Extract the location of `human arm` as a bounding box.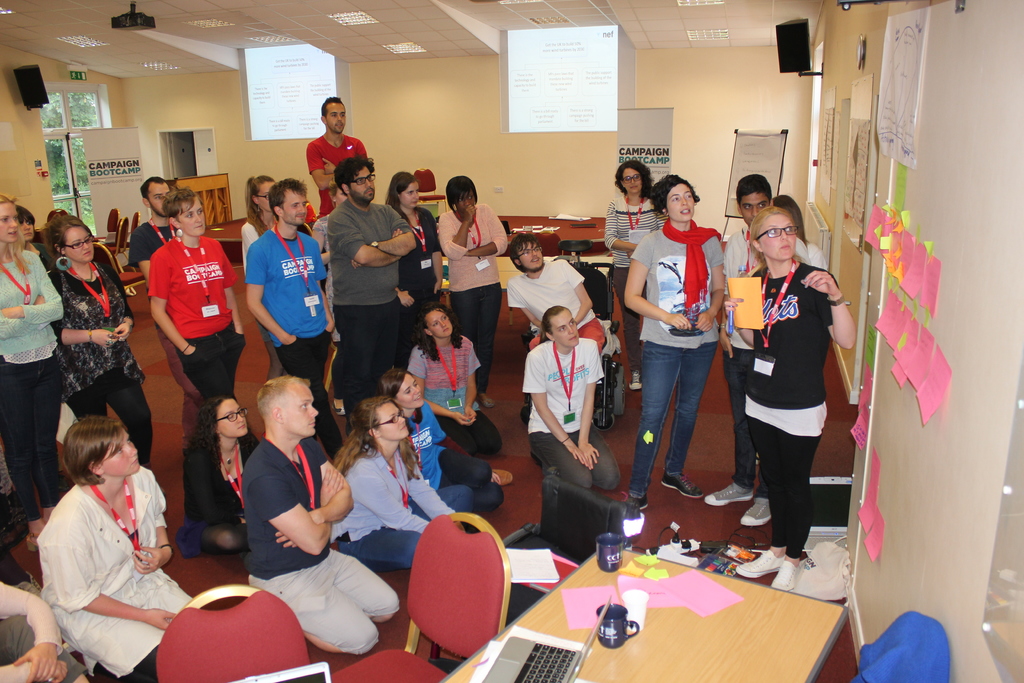
118 286 140 343.
